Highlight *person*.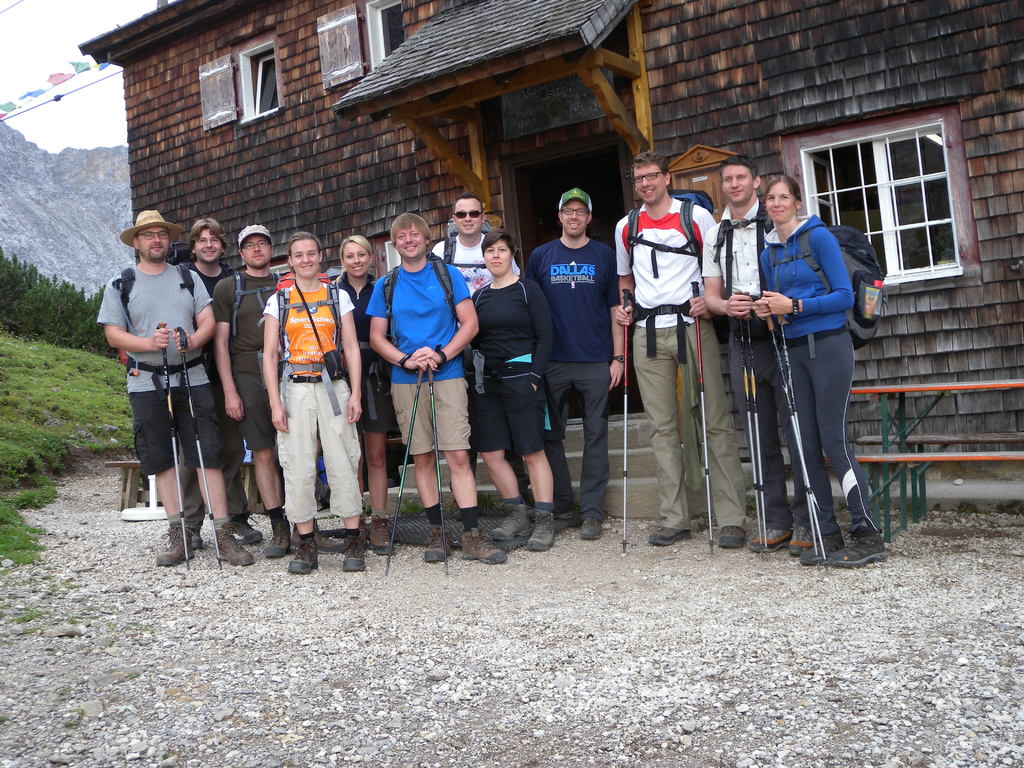
Highlighted region: bbox=[524, 188, 625, 538].
